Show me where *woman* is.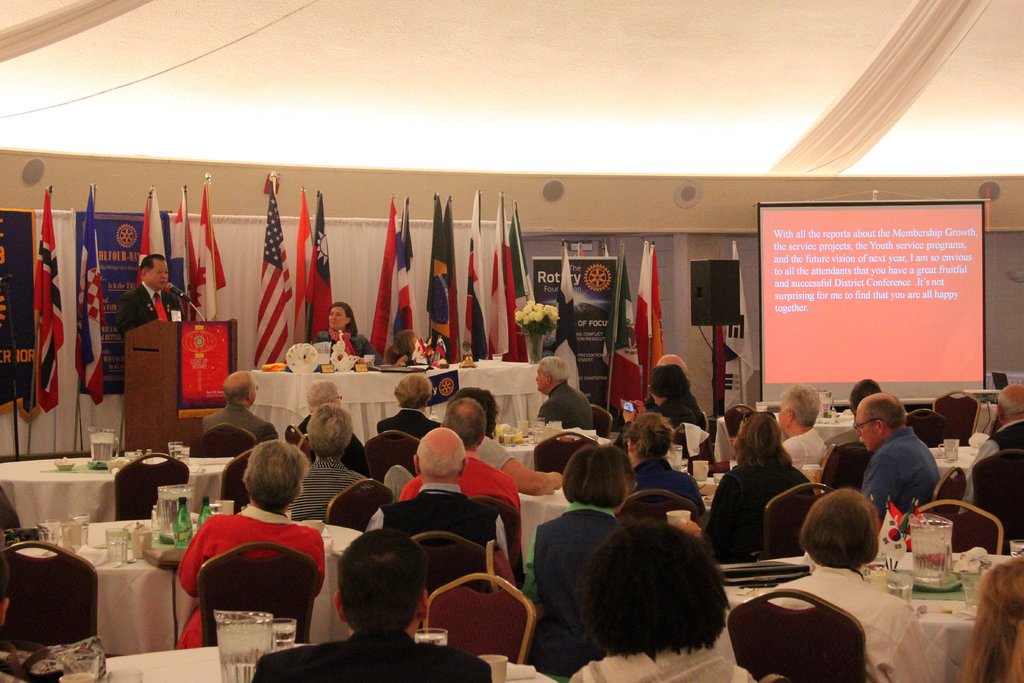
*woman* is at {"x1": 280, "y1": 302, "x2": 386, "y2": 372}.
